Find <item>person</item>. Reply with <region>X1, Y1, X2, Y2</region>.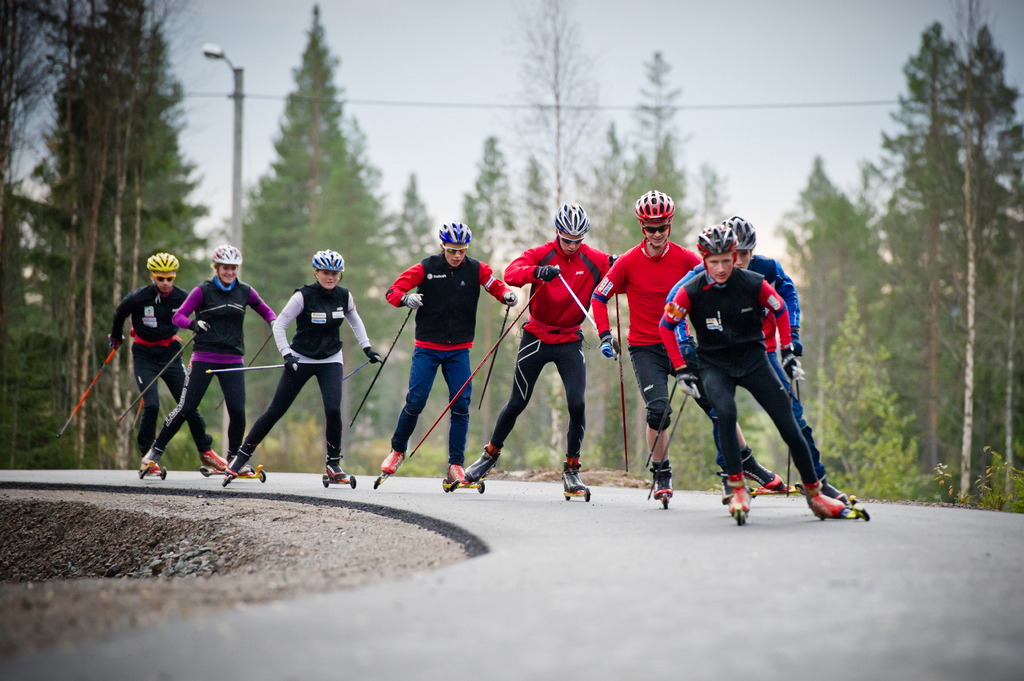
<region>463, 201, 624, 493</region>.
